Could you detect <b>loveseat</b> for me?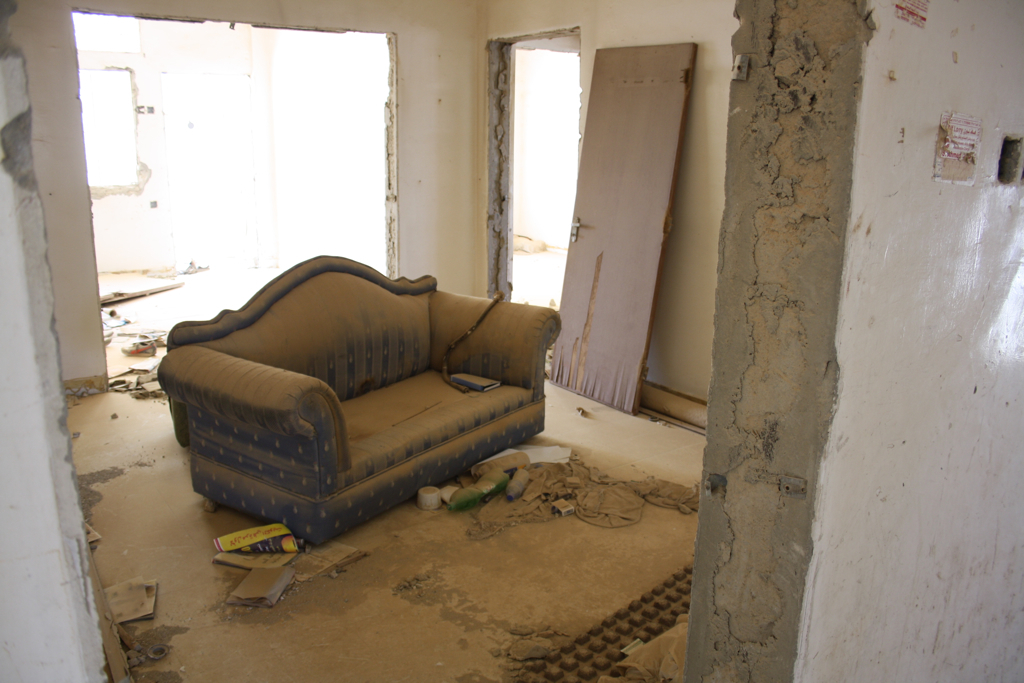
Detection result: box(148, 272, 553, 552).
